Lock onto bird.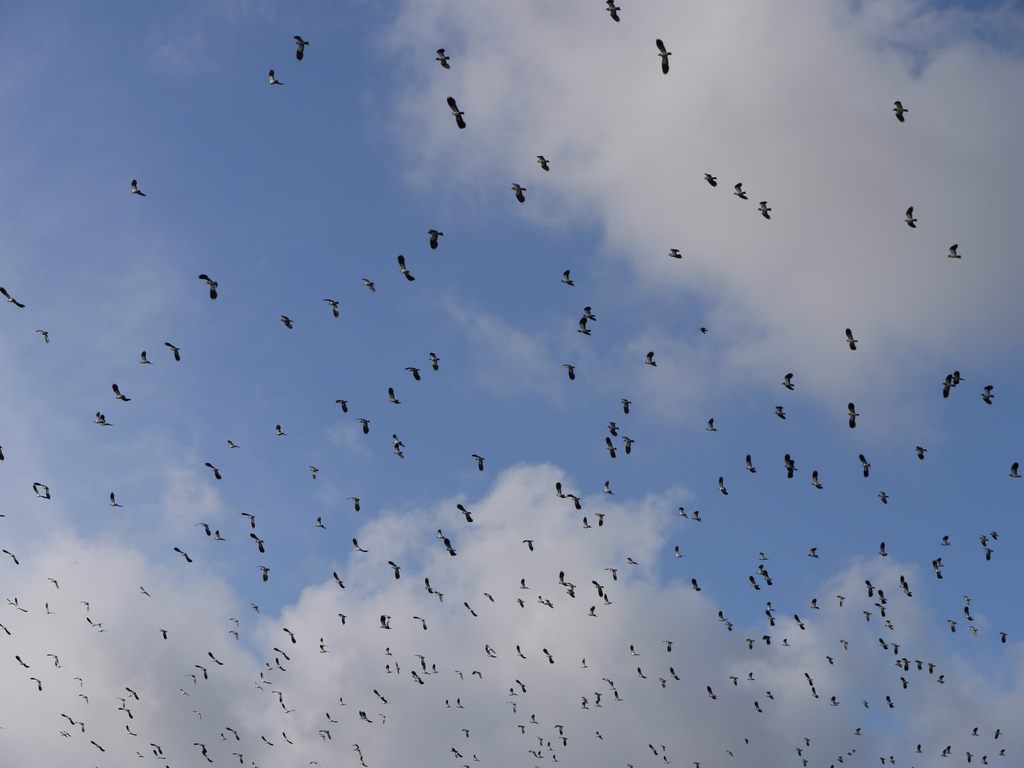
Locked: crop(0, 284, 26, 309).
